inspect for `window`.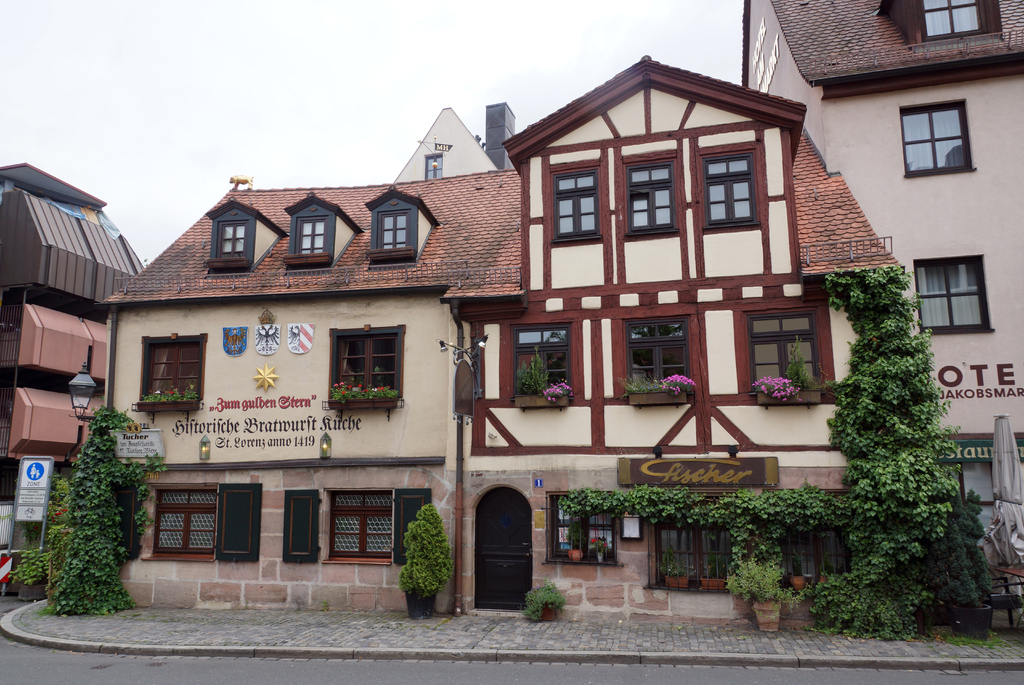
Inspection: bbox=[369, 208, 410, 258].
